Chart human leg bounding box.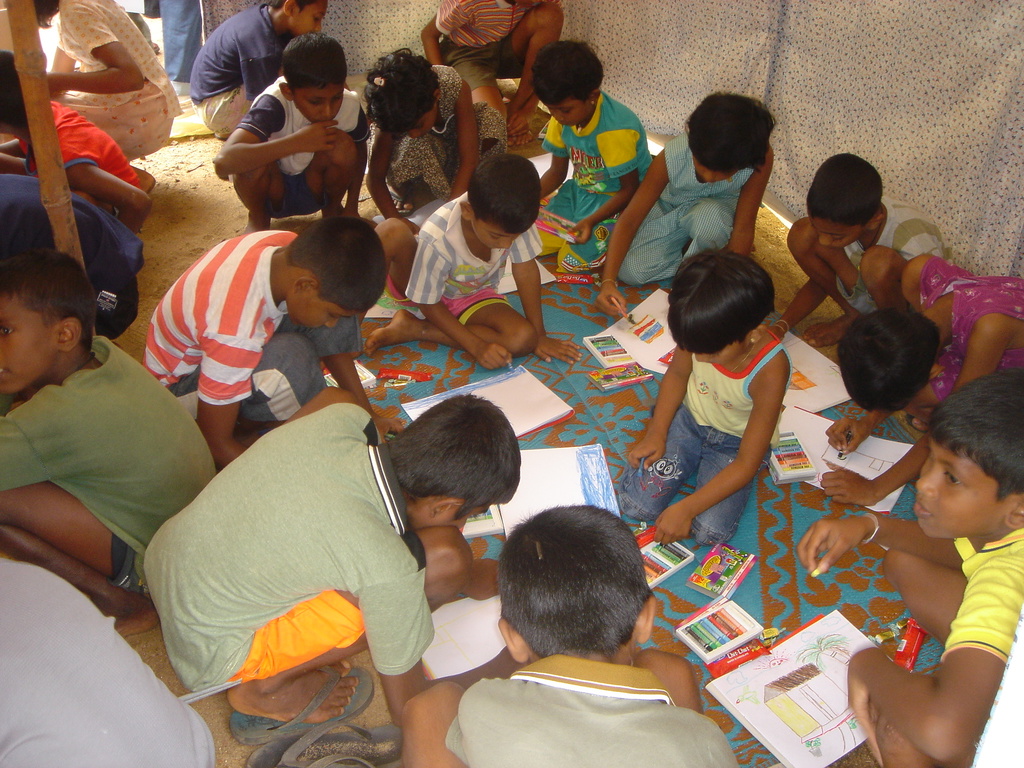
Charted: 602/394/703/520.
